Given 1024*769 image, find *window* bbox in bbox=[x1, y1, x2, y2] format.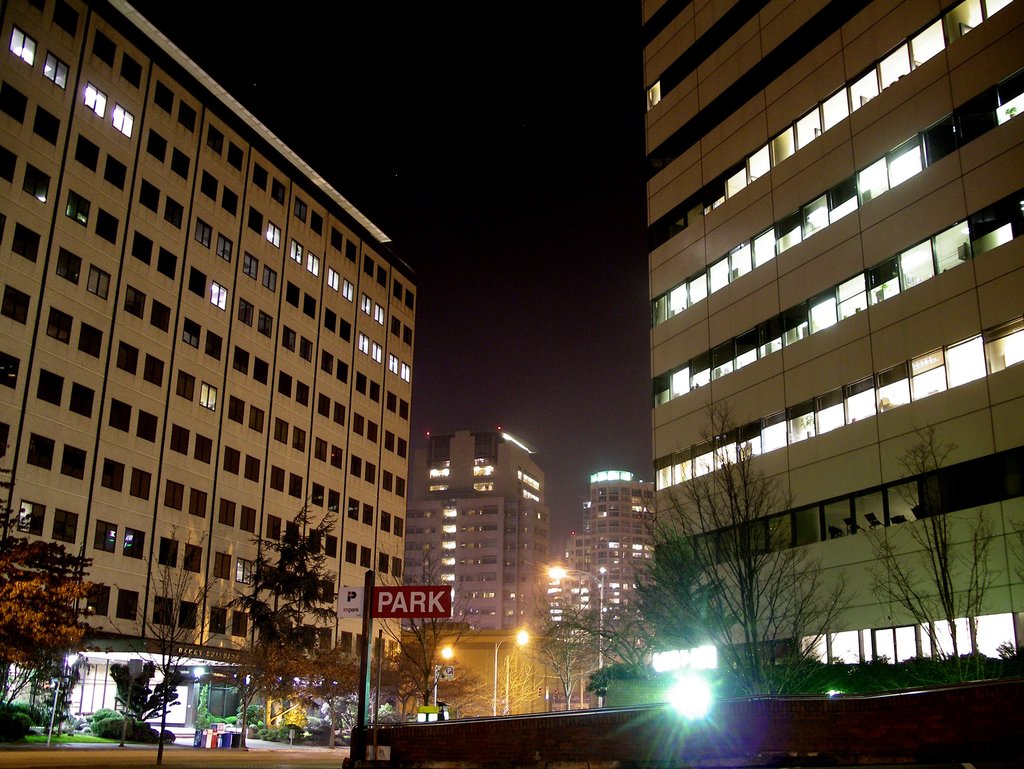
bbox=[45, 308, 76, 344].
